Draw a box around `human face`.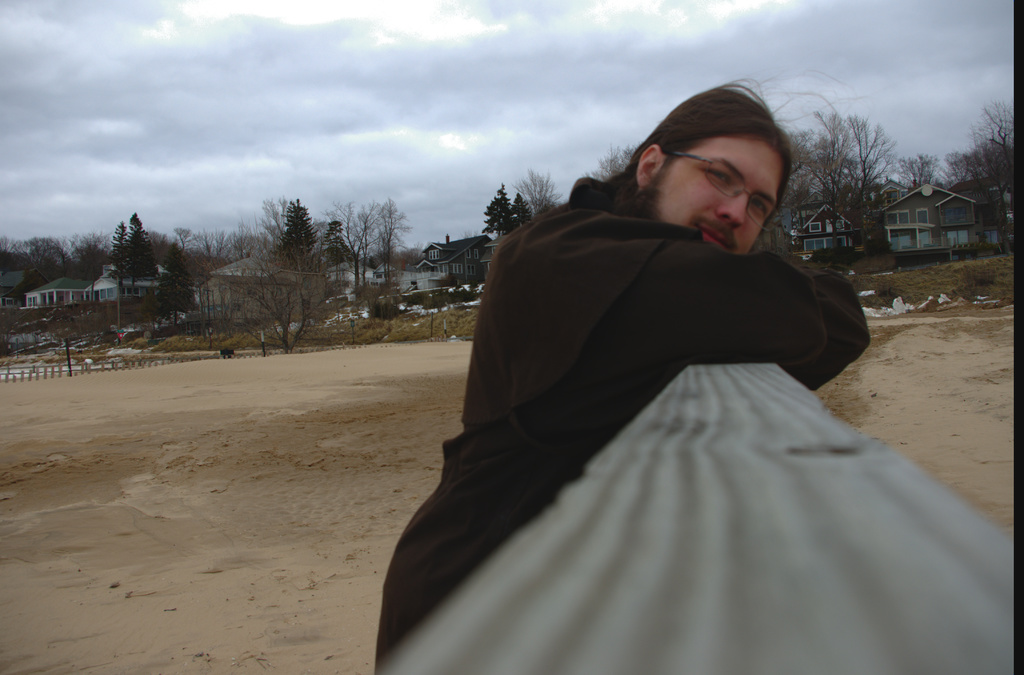
[661, 148, 780, 247].
